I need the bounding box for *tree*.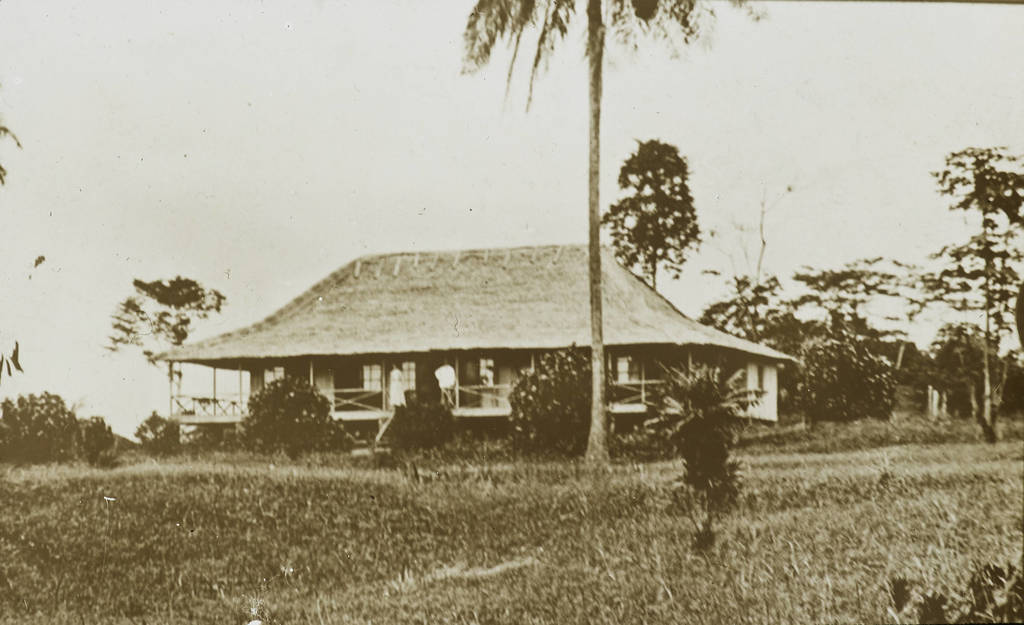
Here it is: region(88, 272, 224, 414).
